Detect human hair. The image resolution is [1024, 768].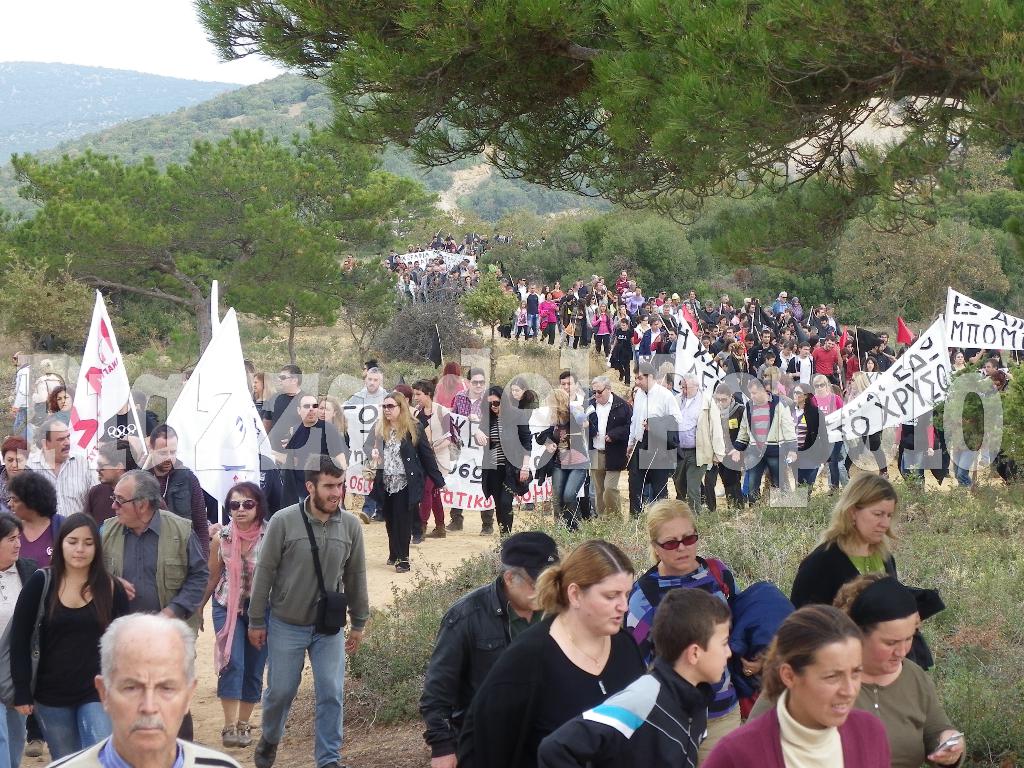
(x1=479, y1=385, x2=514, y2=420).
